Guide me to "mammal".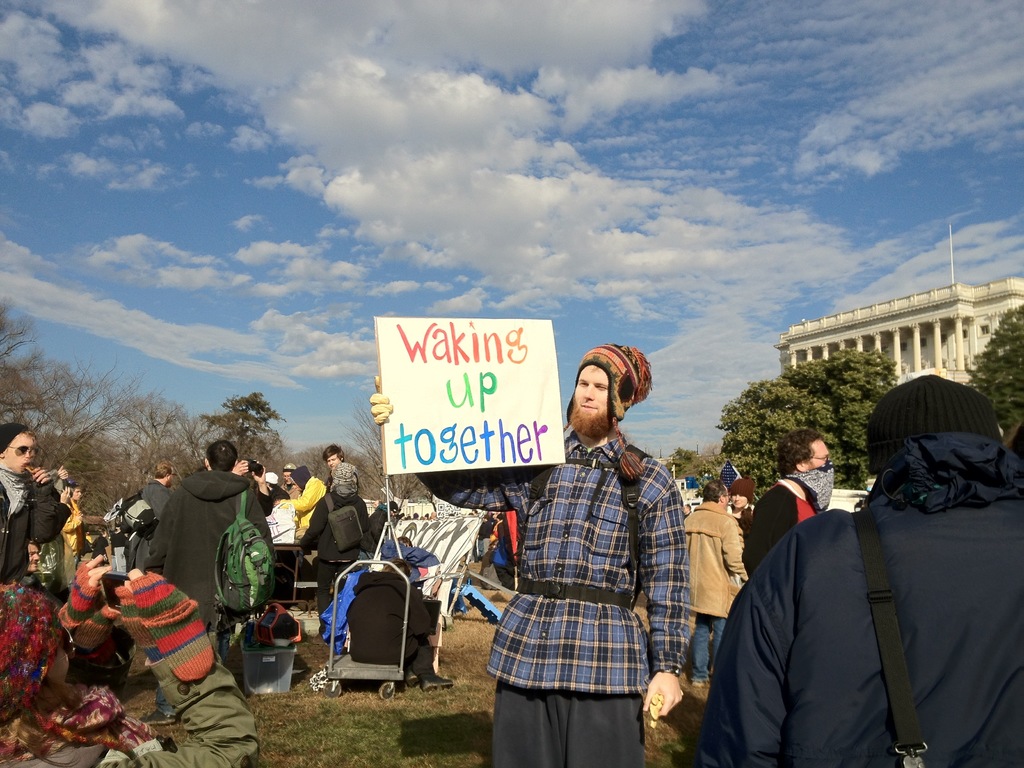
Guidance: [left=296, top=461, right=371, bottom=637].
